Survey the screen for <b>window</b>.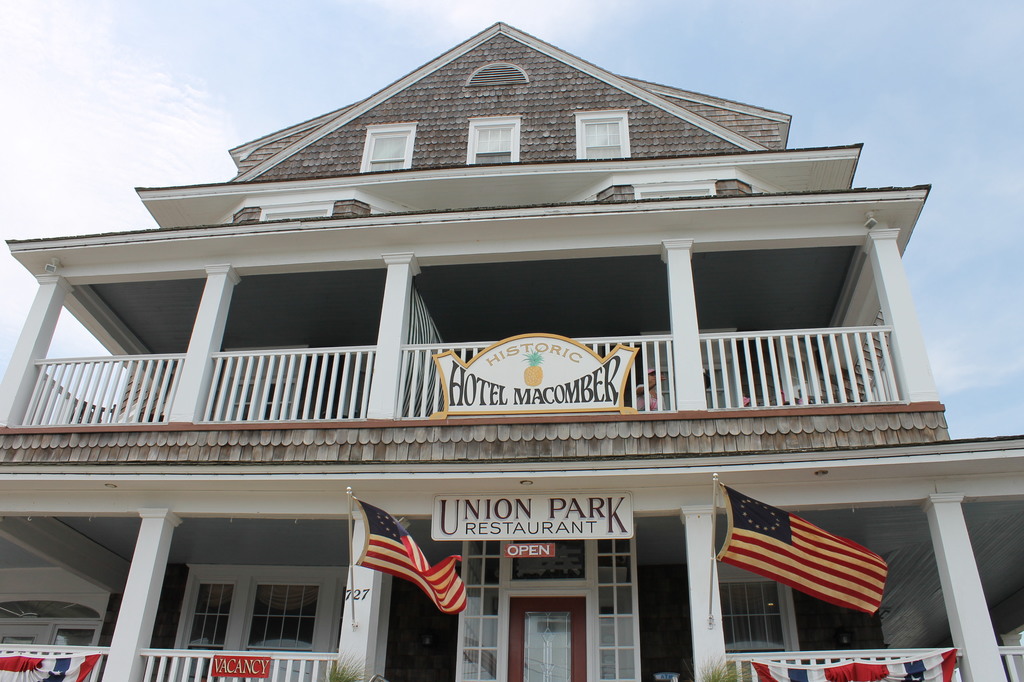
Survey found: left=368, top=127, right=409, bottom=171.
